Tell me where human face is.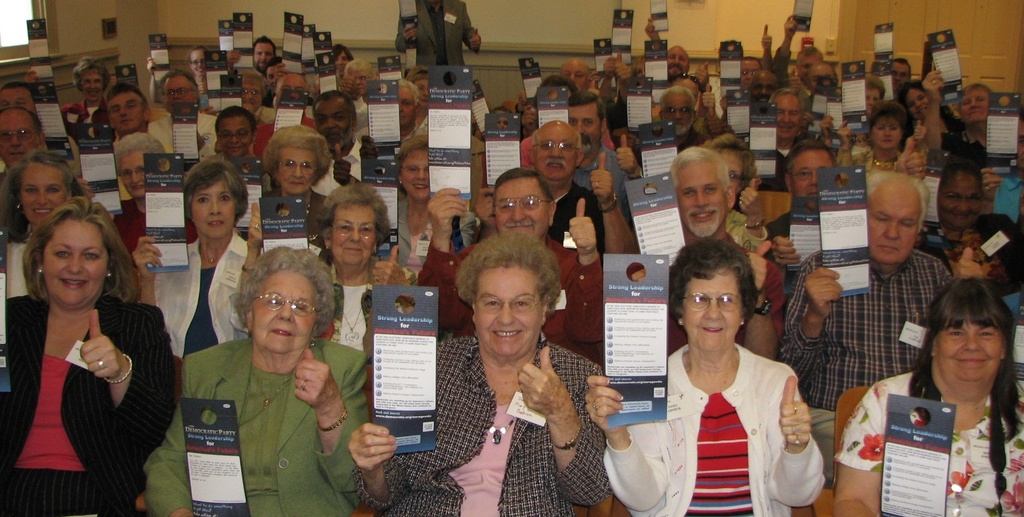
human face is at 256 35 271 72.
